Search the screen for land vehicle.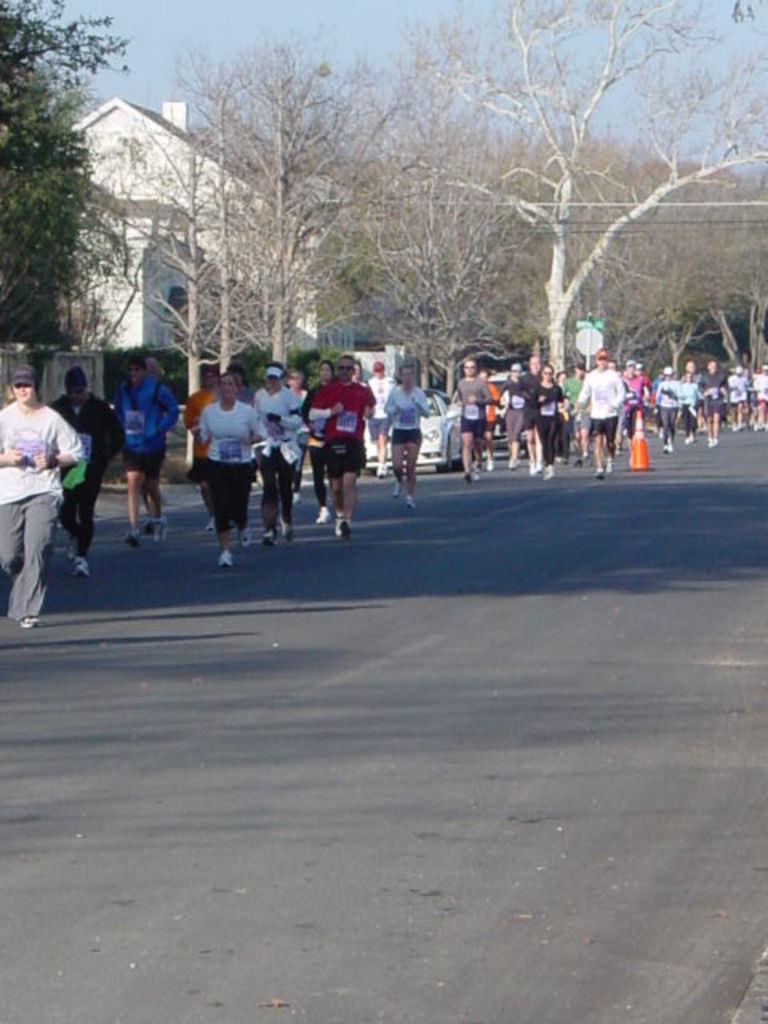
Found at x1=362 y1=390 x2=469 y2=467.
